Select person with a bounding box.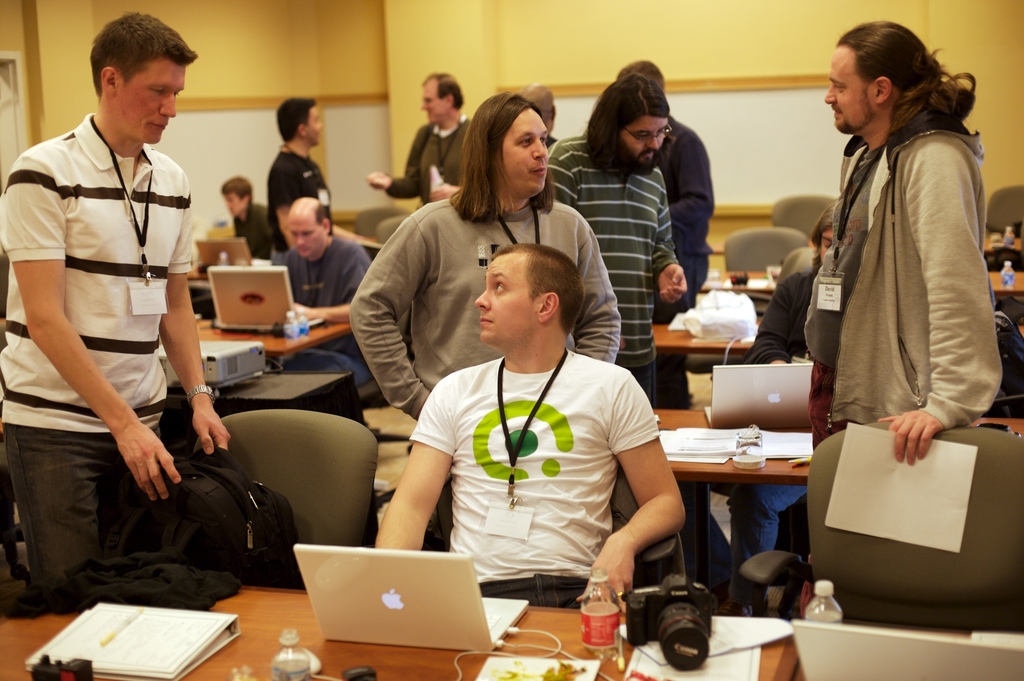
left=346, top=96, right=623, bottom=410.
